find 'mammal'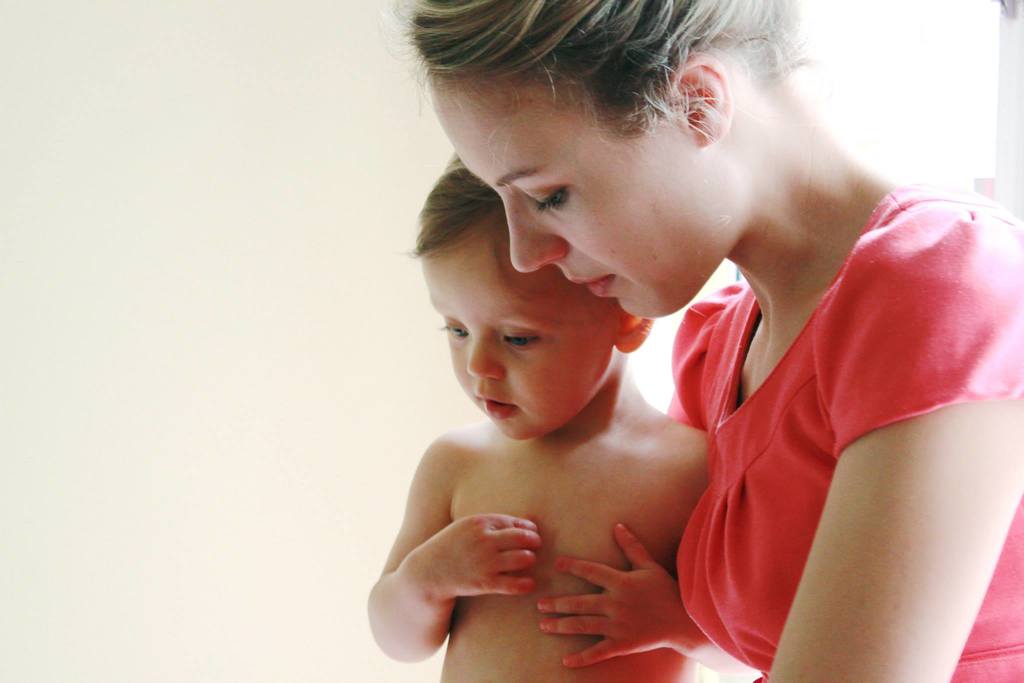
x1=364 y1=156 x2=715 y2=682
